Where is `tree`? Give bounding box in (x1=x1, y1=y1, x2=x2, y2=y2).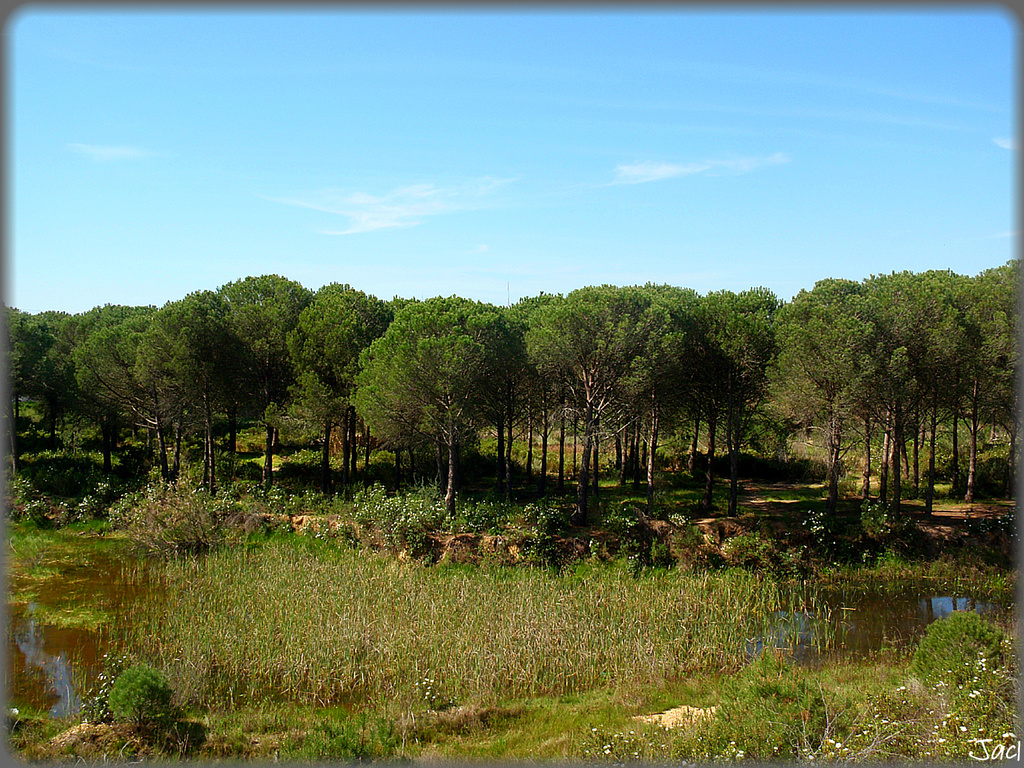
(x1=524, y1=283, x2=683, y2=527).
